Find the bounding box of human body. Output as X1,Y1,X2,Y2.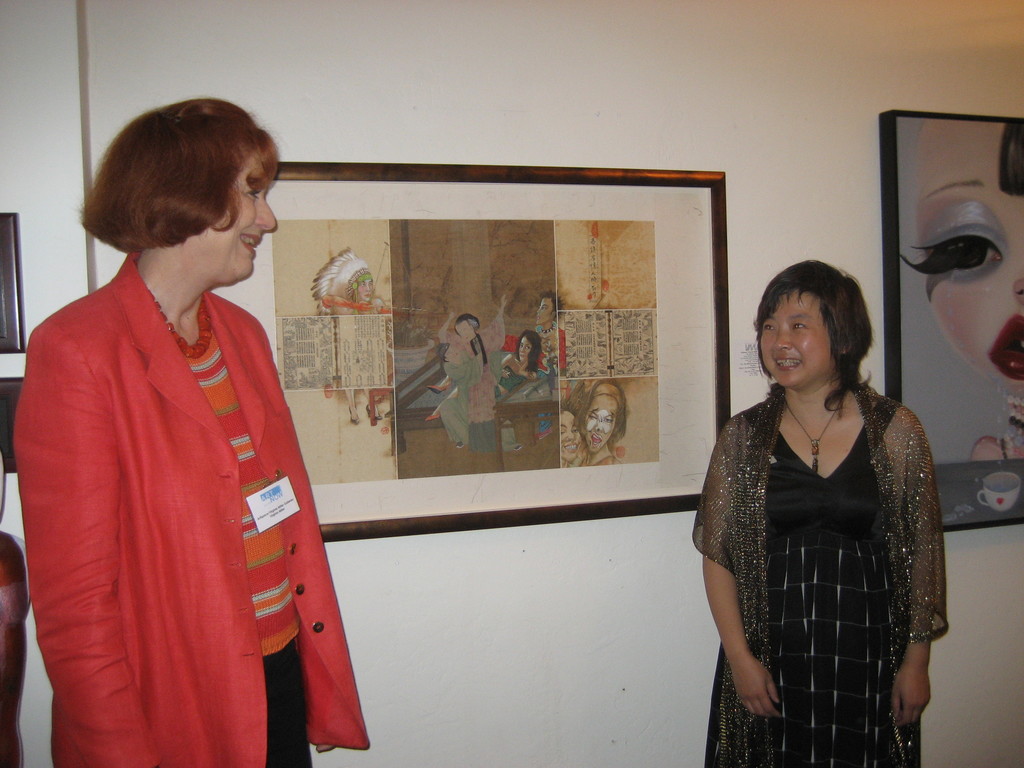
503,286,566,394.
